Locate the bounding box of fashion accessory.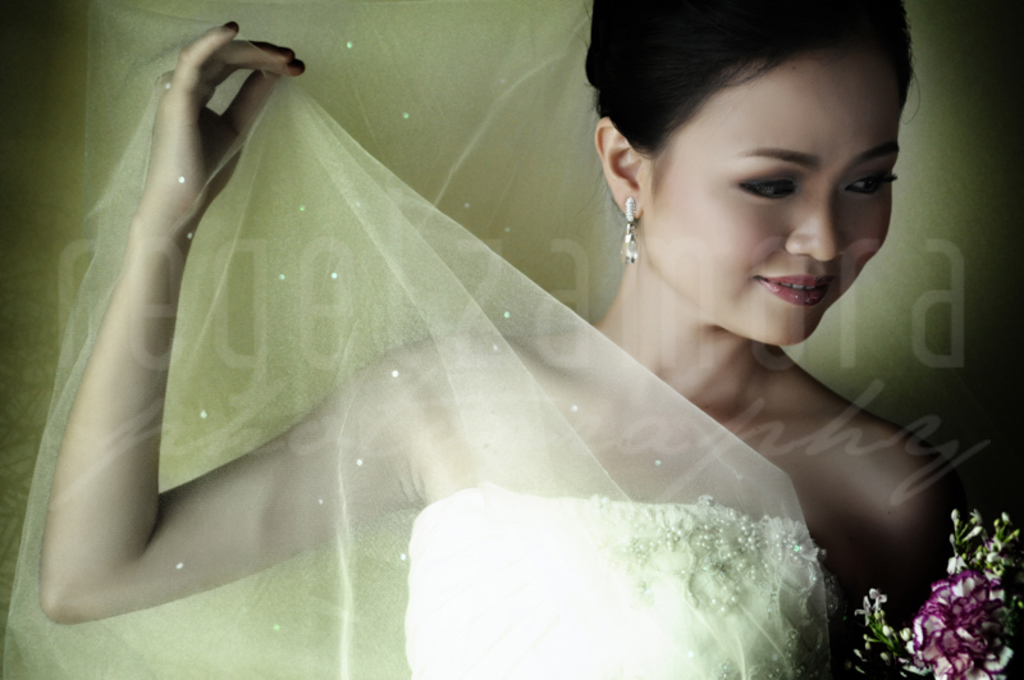
Bounding box: 221/19/237/28.
